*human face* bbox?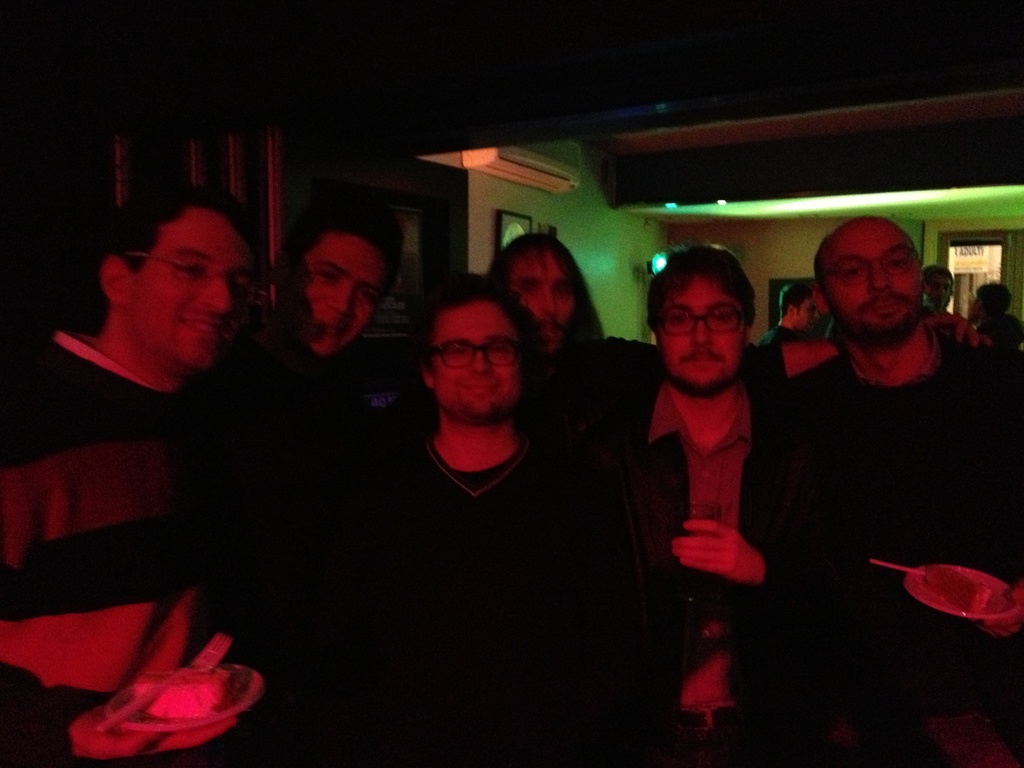
Rect(289, 233, 385, 357)
